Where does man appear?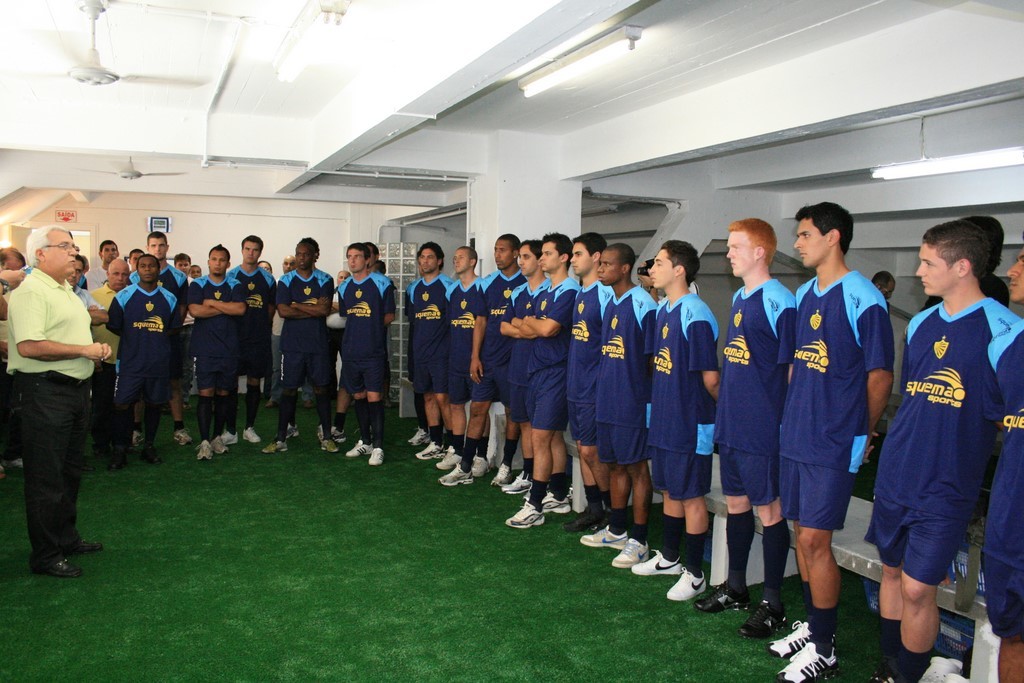
Appears at select_region(863, 215, 1023, 682).
